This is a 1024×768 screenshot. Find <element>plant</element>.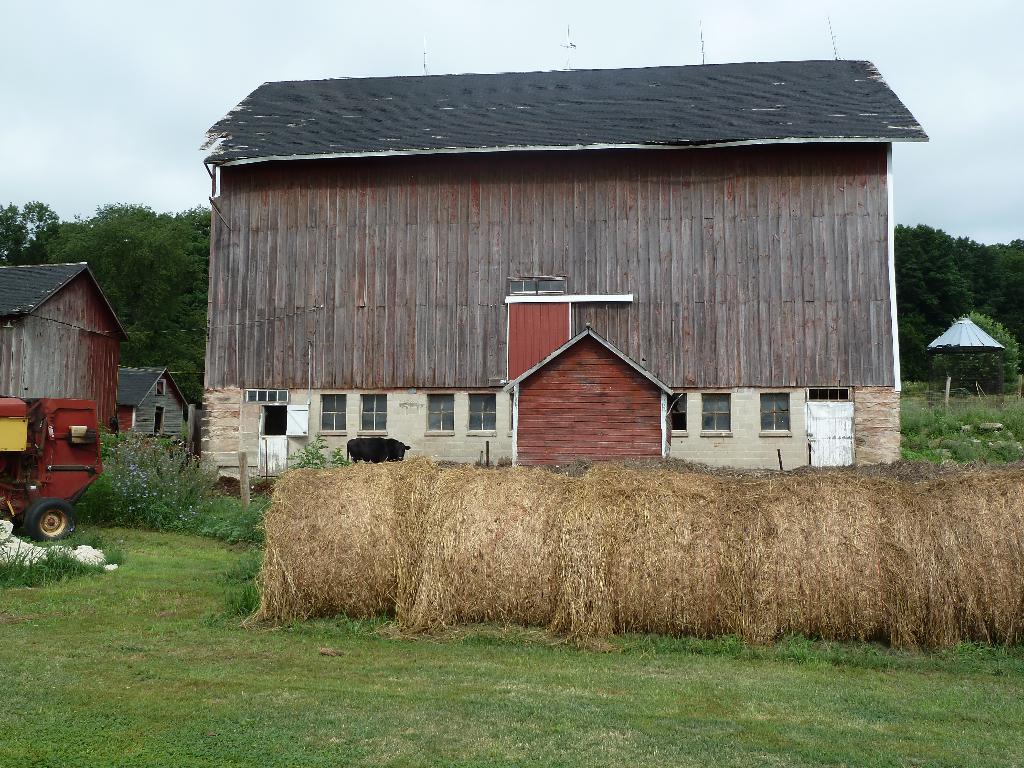
Bounding box: (931,308,1022,394).
